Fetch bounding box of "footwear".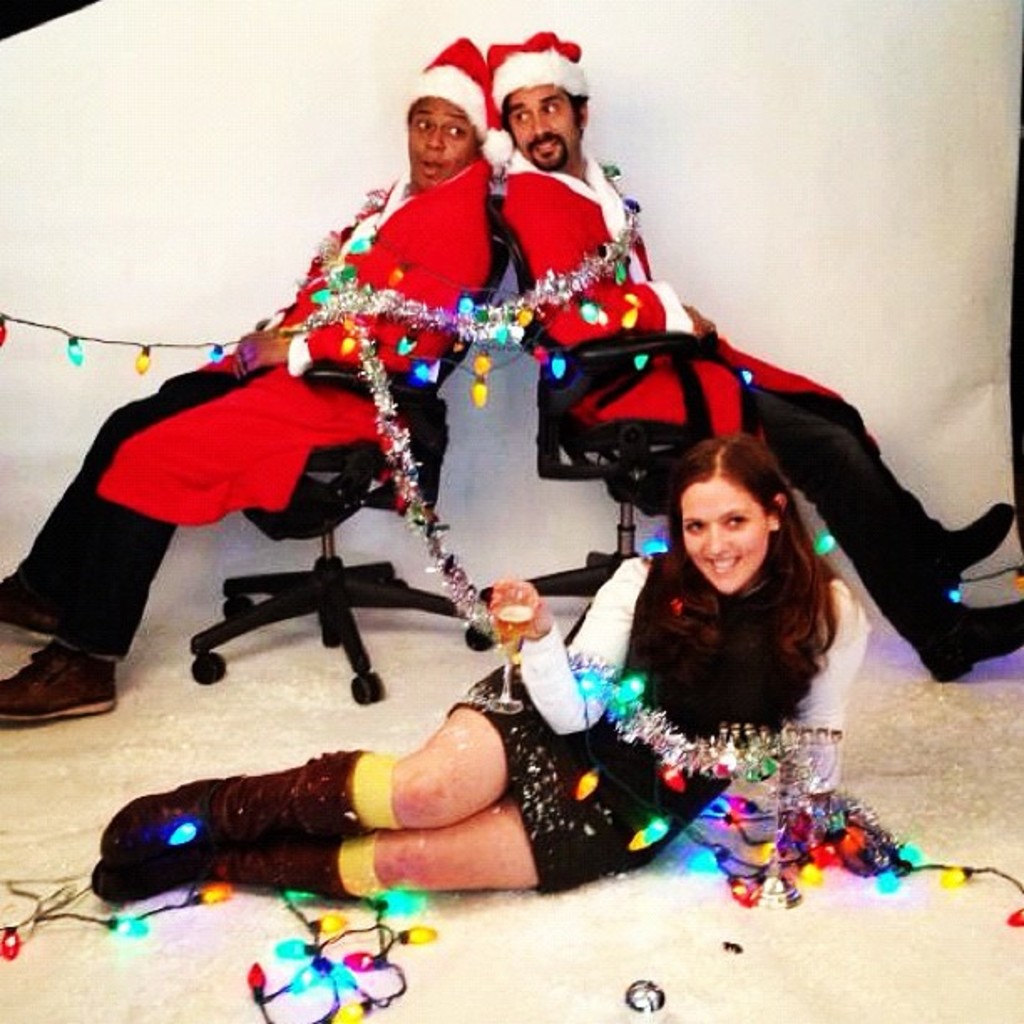
Bbox: region(90, 835, 365, 899).
